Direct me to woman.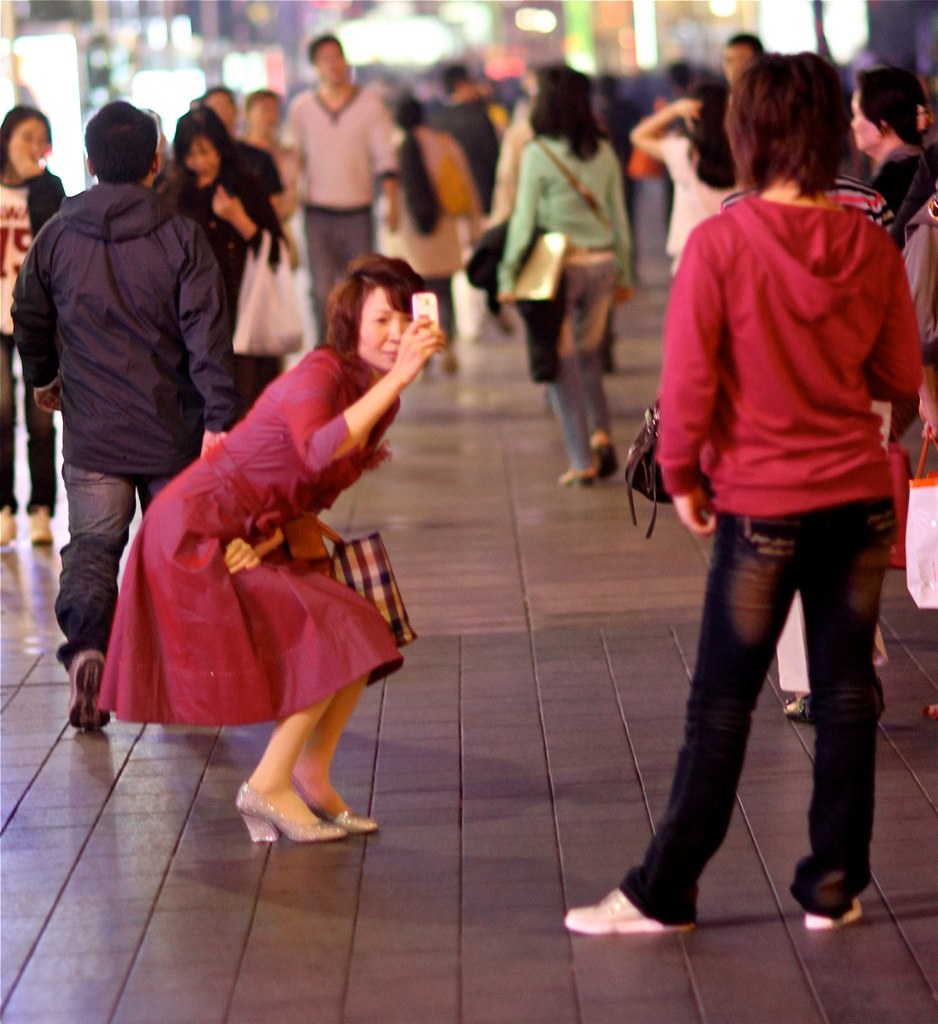
Direction: locate(389, 98, 483, 334).
